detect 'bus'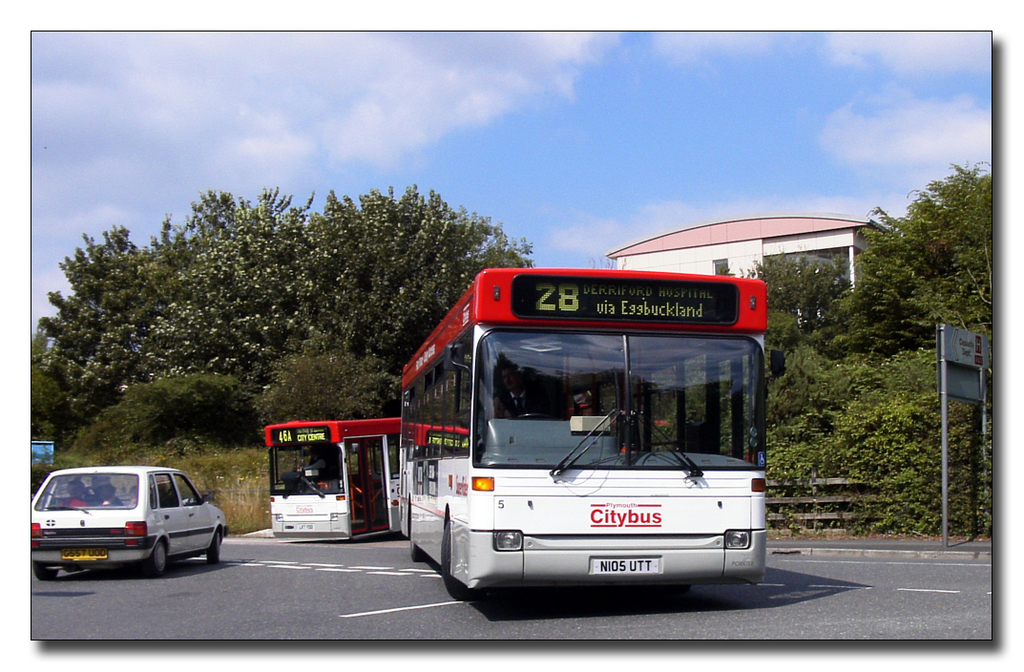
[261, 415, 407, 538]
